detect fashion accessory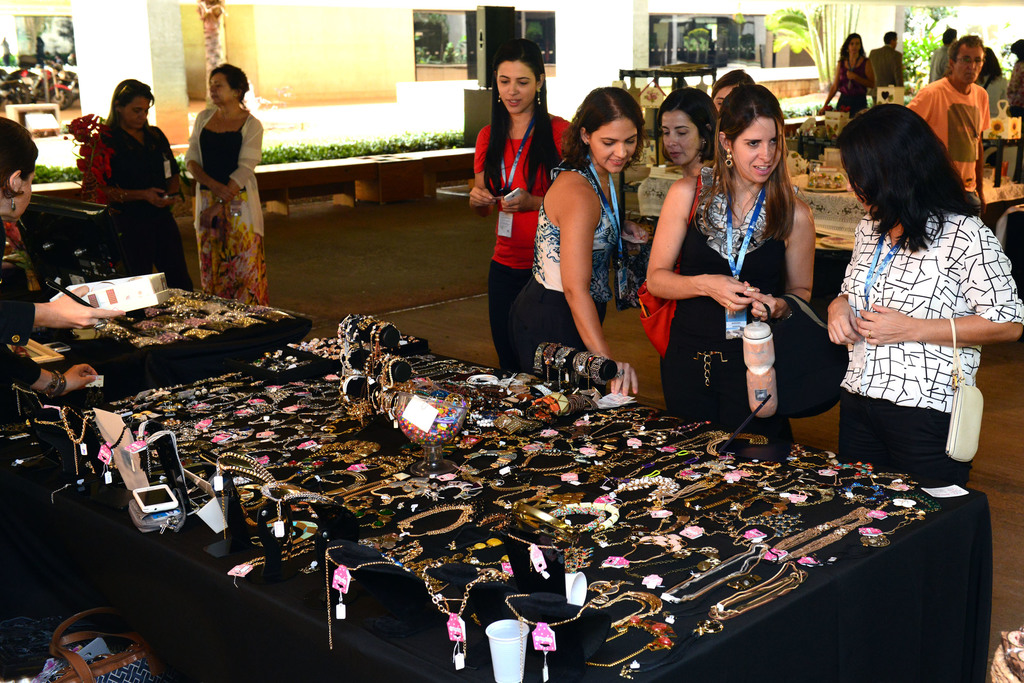
Rect(32, 606, 166, 682)
